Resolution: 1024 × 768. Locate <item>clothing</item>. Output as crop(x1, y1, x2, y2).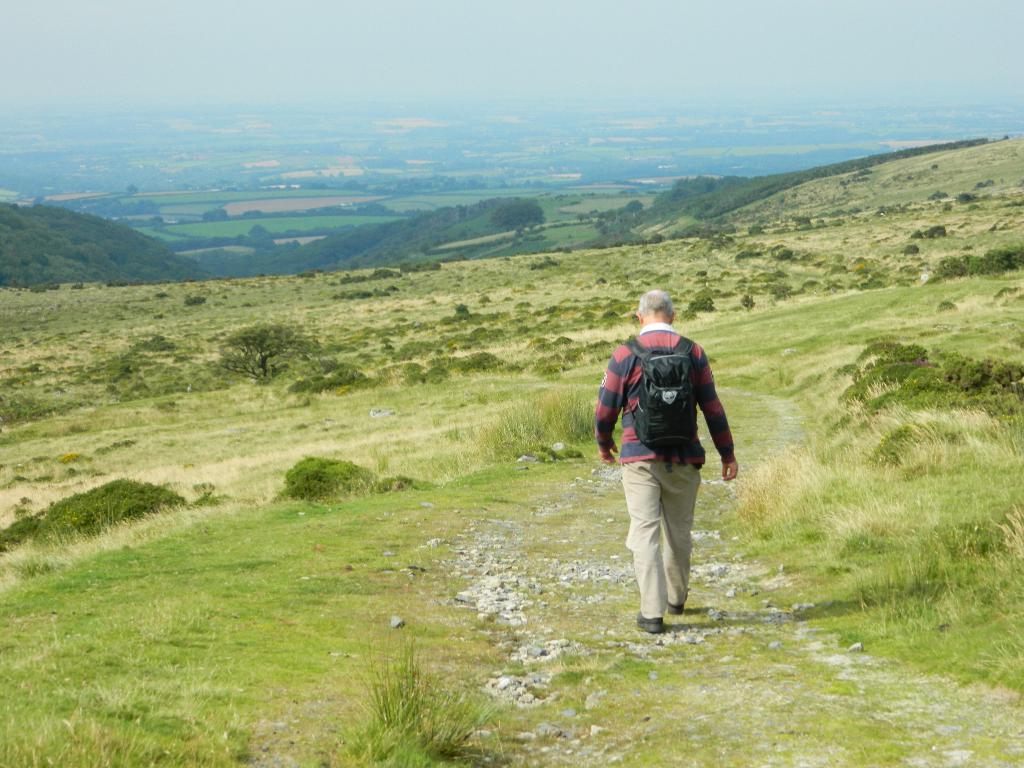
crop(604, 293, 730, 599).
